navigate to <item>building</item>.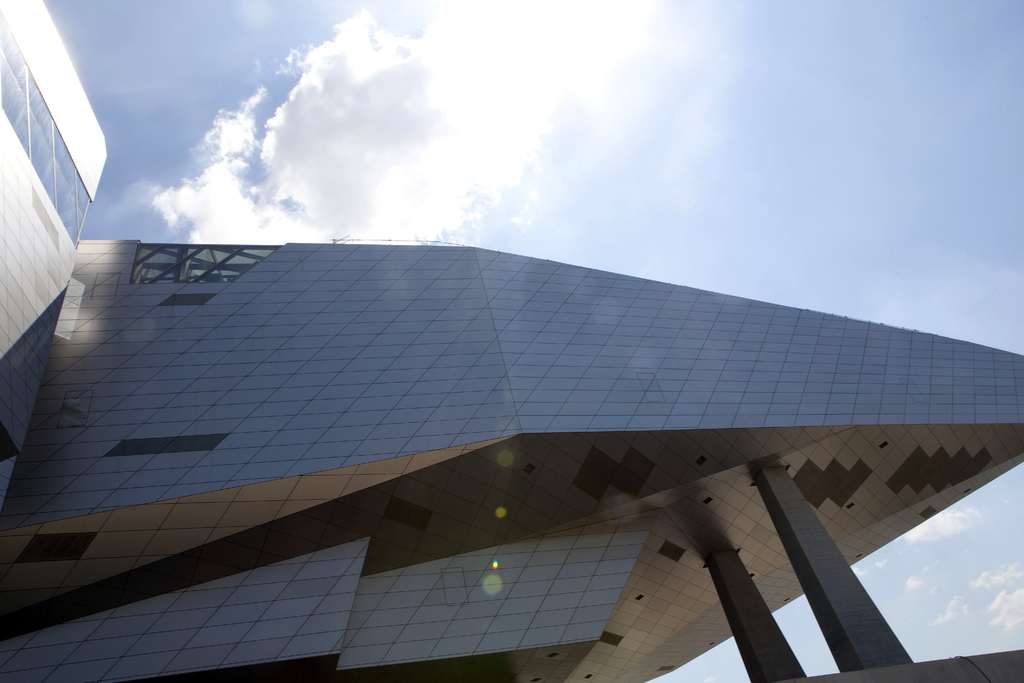
Navigation target: (x1=0, y1=0, x2=1023, y2=682).
